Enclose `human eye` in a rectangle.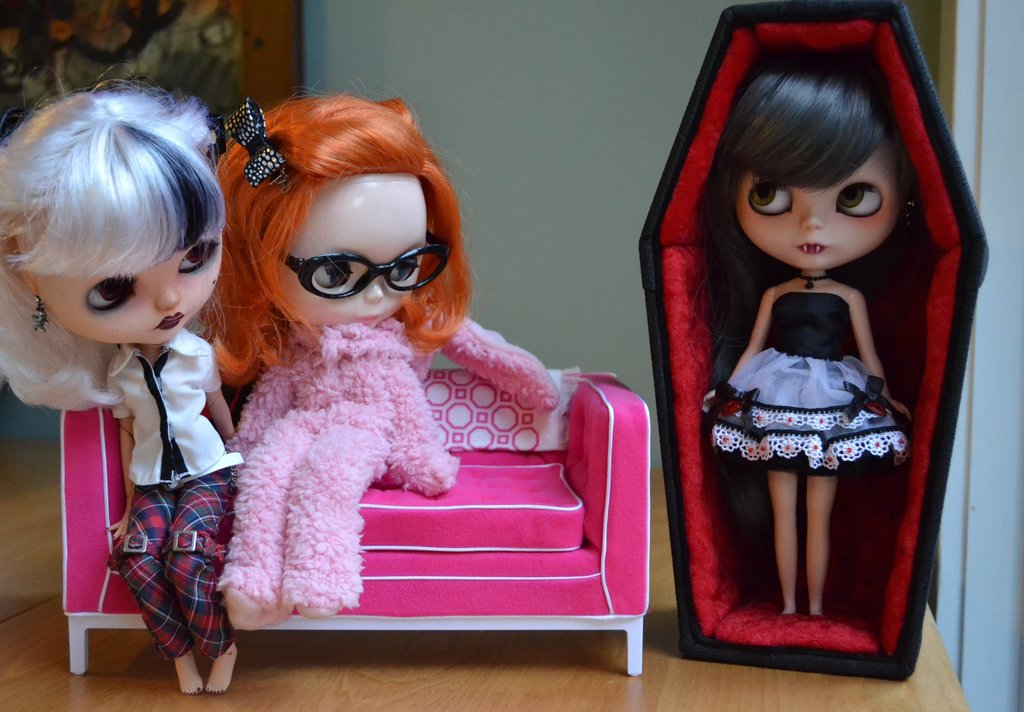
742,177,795,219.
